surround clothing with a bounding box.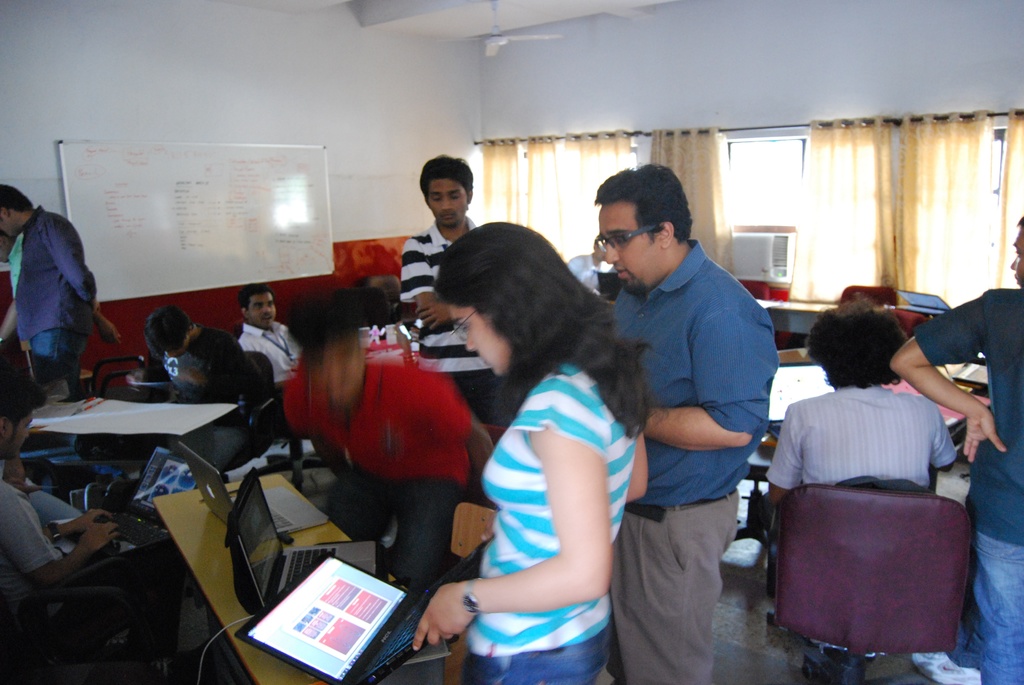
566 254 605 293.
